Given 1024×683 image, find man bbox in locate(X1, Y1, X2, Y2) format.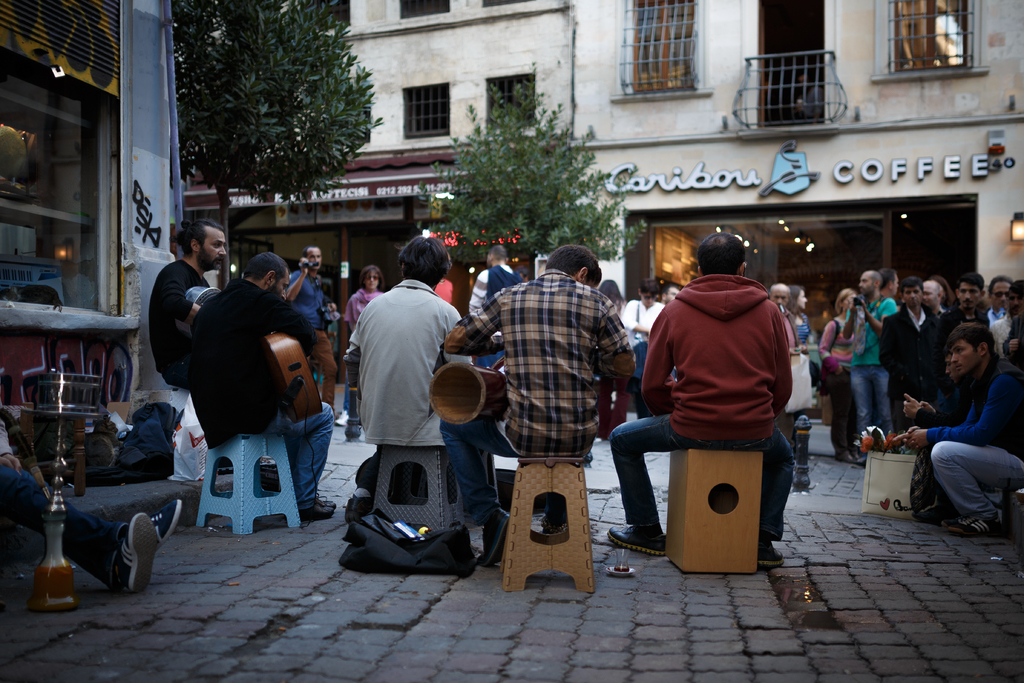
locate(284, 247, 339, 421).
